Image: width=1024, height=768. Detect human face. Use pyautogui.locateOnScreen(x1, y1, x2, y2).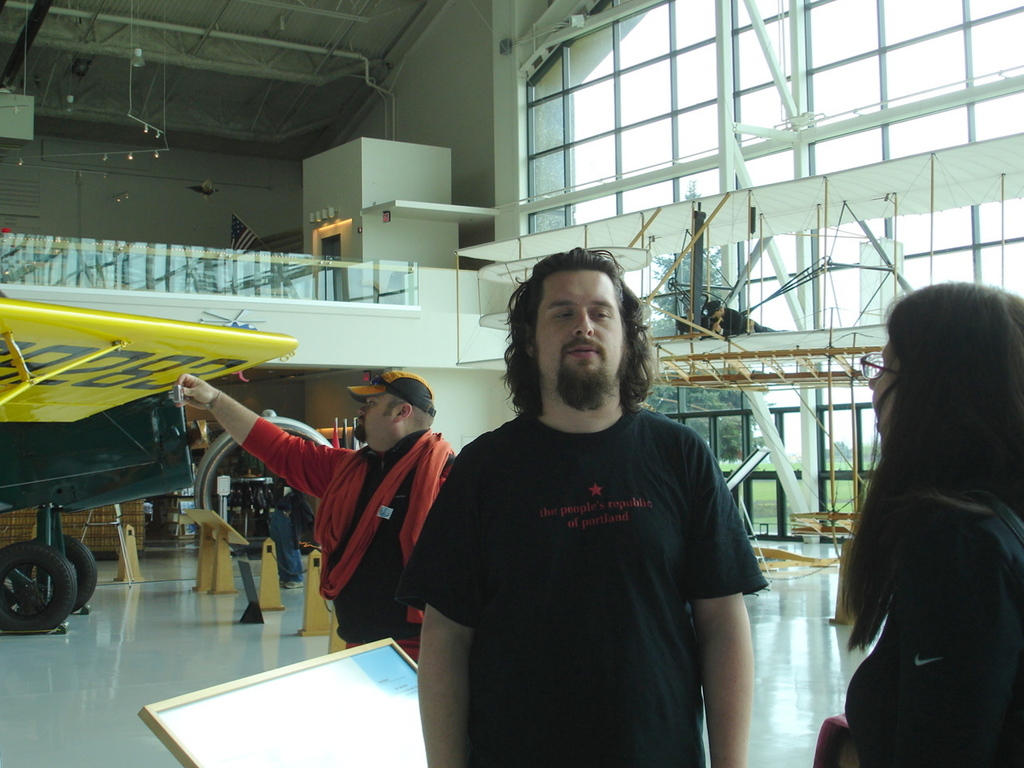
pyautogui.locateOnScreen(867, 339, 897, 431).
